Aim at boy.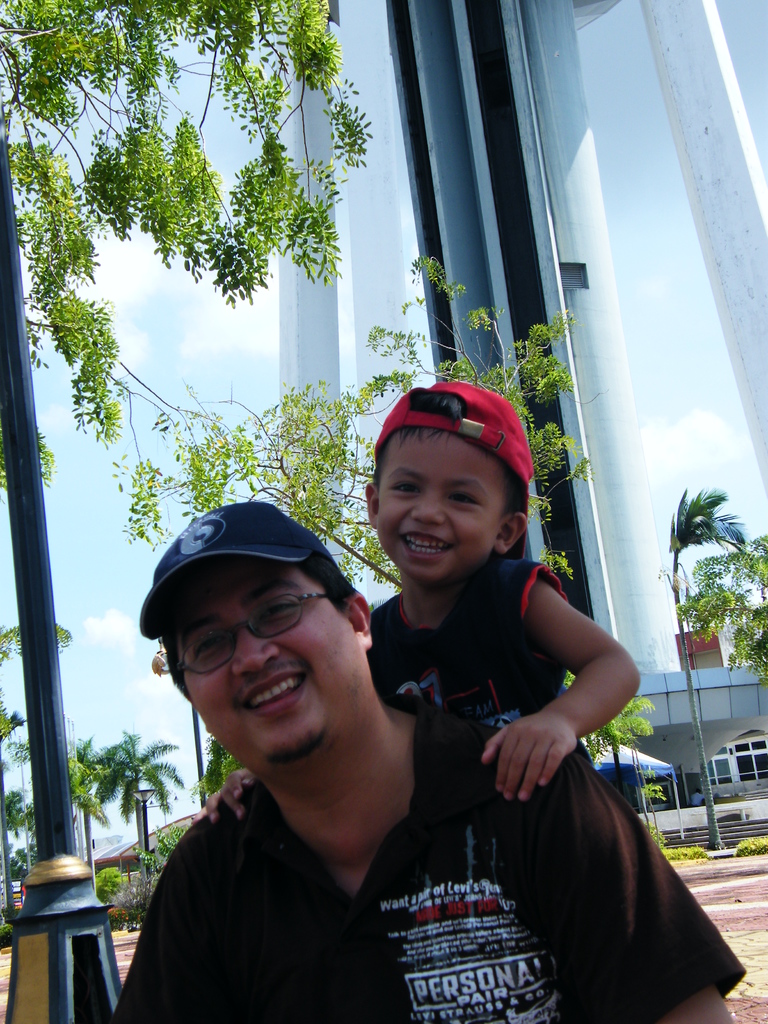
Aimed at <box>192,380,641,822</box>.
